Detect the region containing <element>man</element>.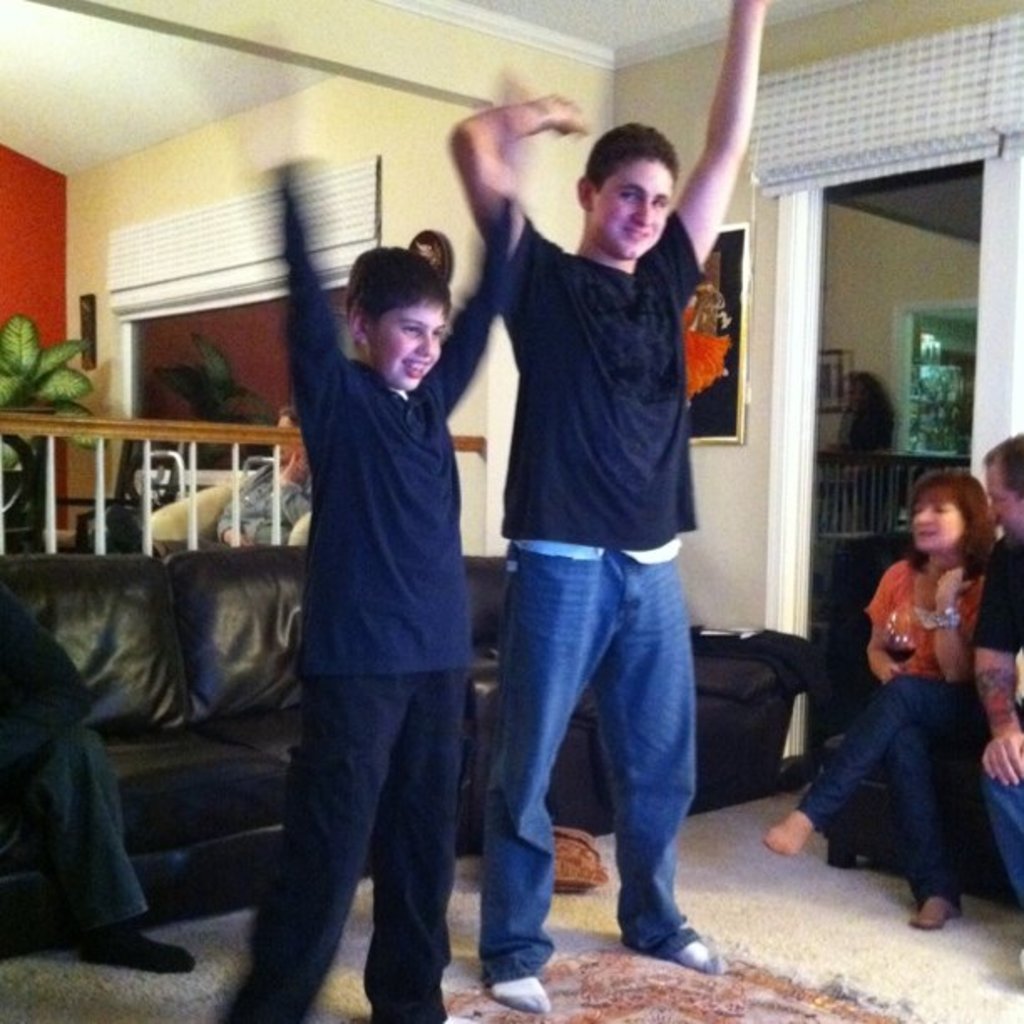
430 89 756 982.
